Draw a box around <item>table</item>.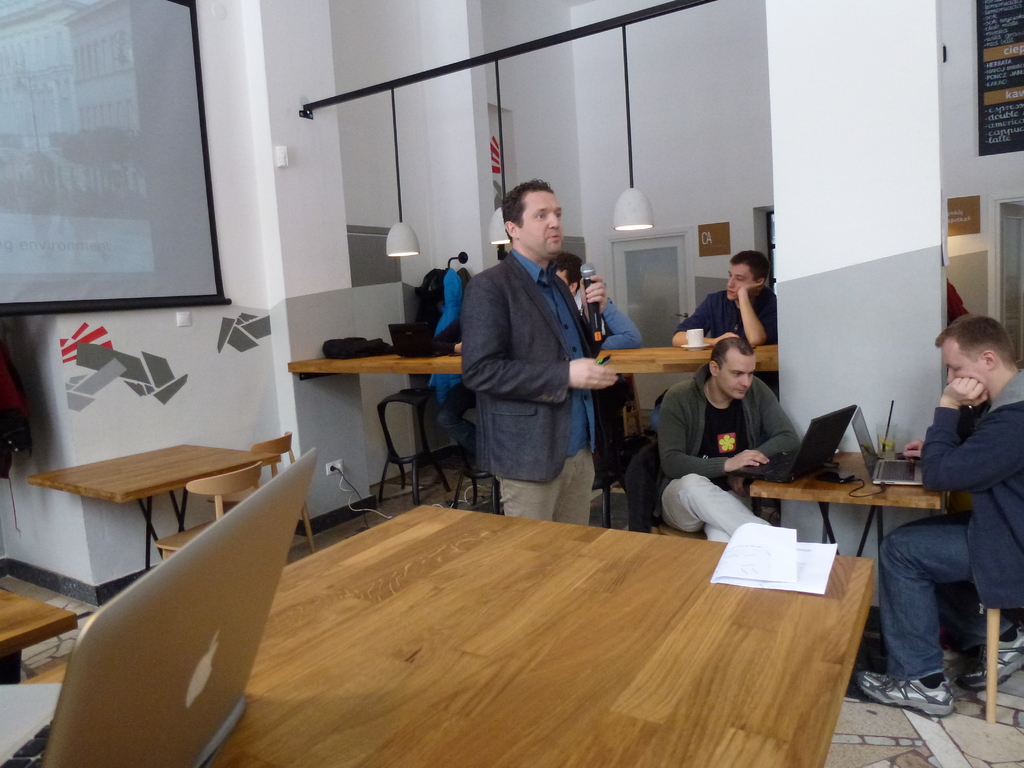
[x1=748, y1=443, x2=952, y2=621].
